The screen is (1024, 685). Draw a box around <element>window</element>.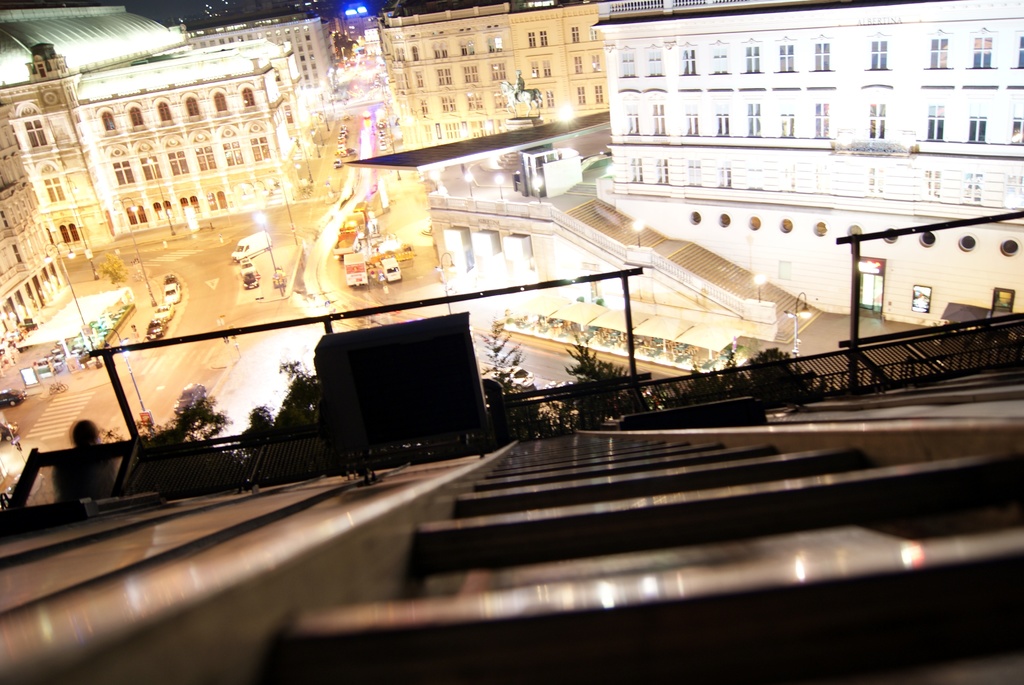
region(459, 38, 474, 55).
